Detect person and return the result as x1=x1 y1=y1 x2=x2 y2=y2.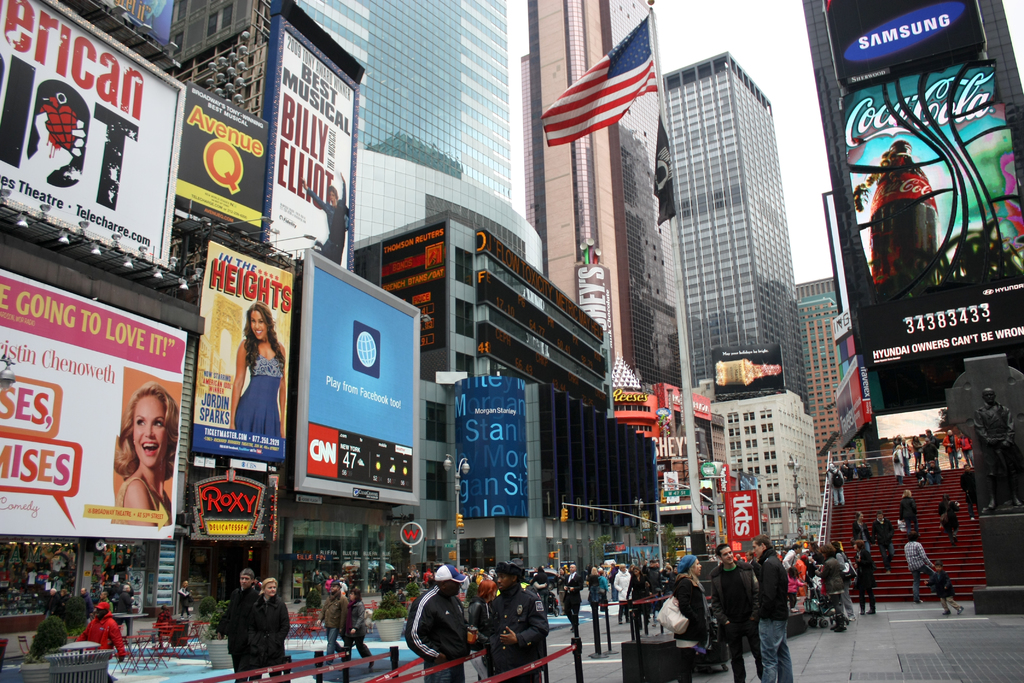
x1=897 y1=488 x2=918 y2=540.
